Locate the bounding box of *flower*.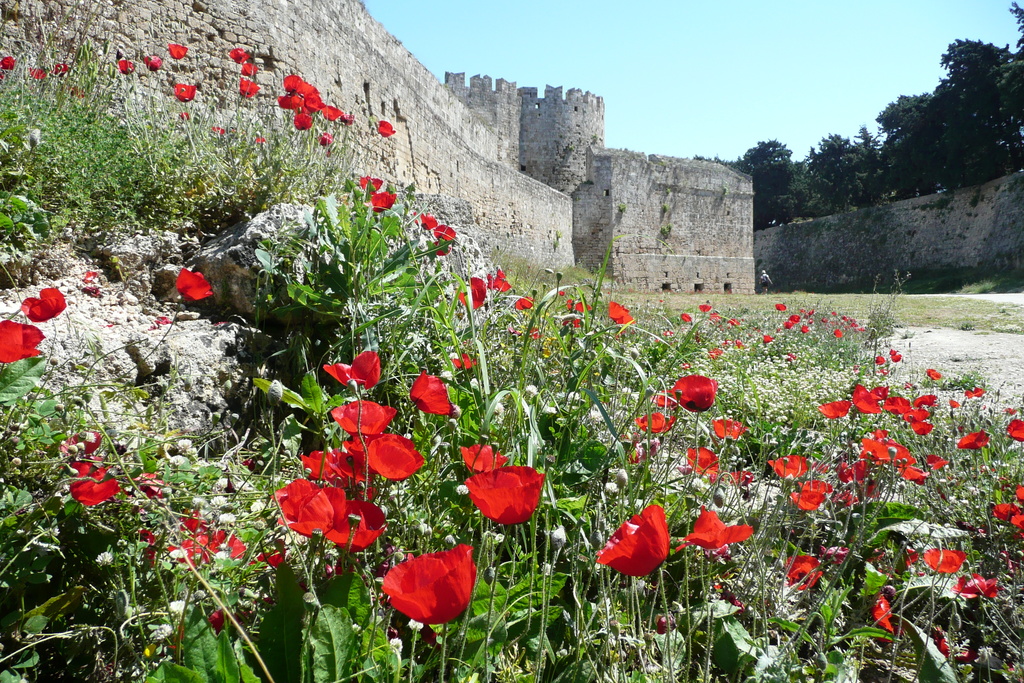
Bounding box: locate(0, 53, 10, 73).
